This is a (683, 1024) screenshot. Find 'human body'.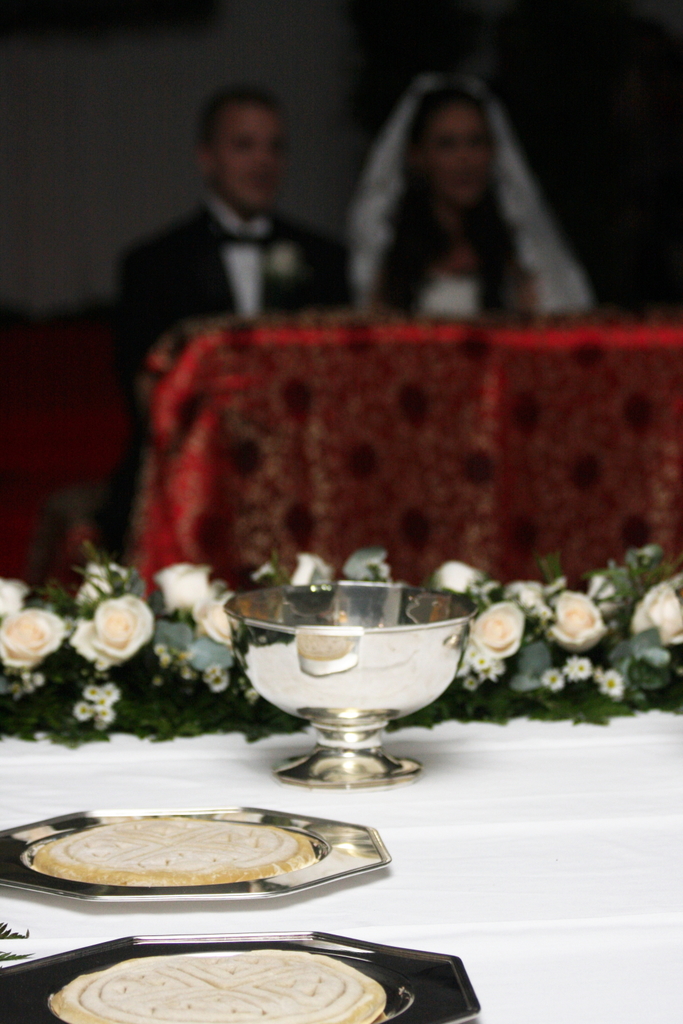
Bounding box: x1=331, y1=73, x2=606, y2=319.
